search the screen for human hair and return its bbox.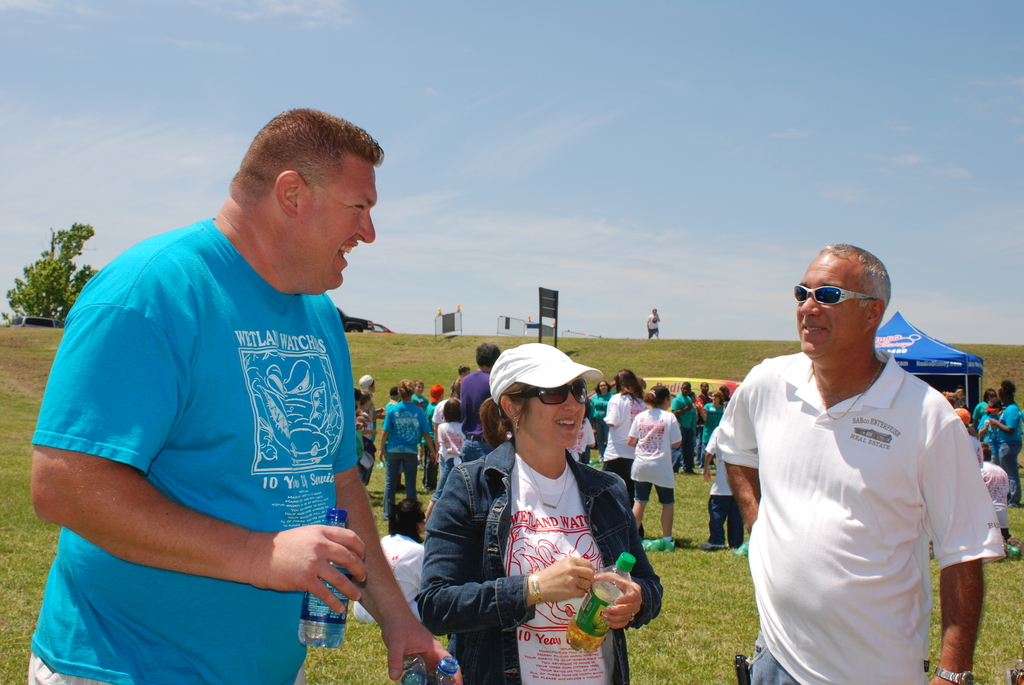
Found: 644,388,670,412.
